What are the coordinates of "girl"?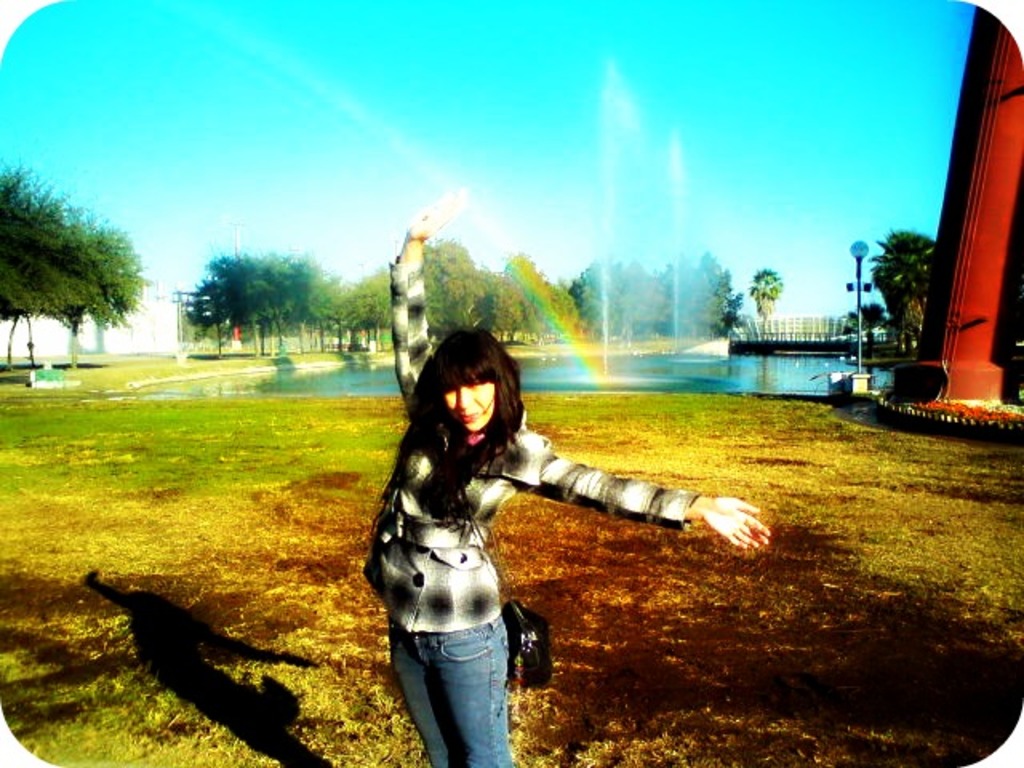
pyautogui.locateOnScreen(358, 192, 770, 766).
